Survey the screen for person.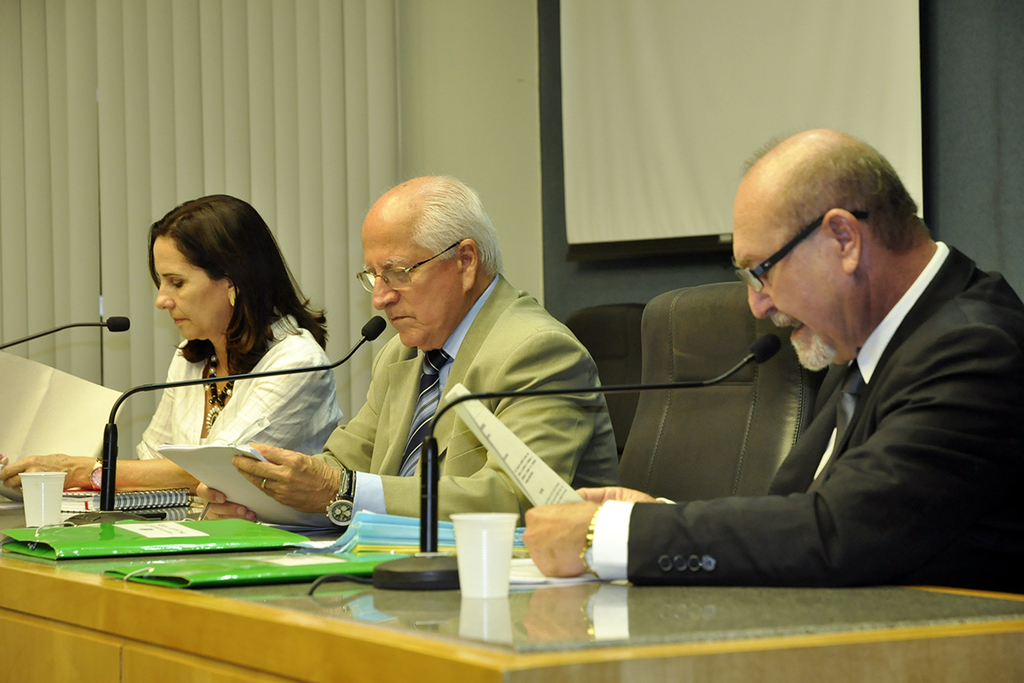
Survey found: rect(0, 190, 346, 515).
